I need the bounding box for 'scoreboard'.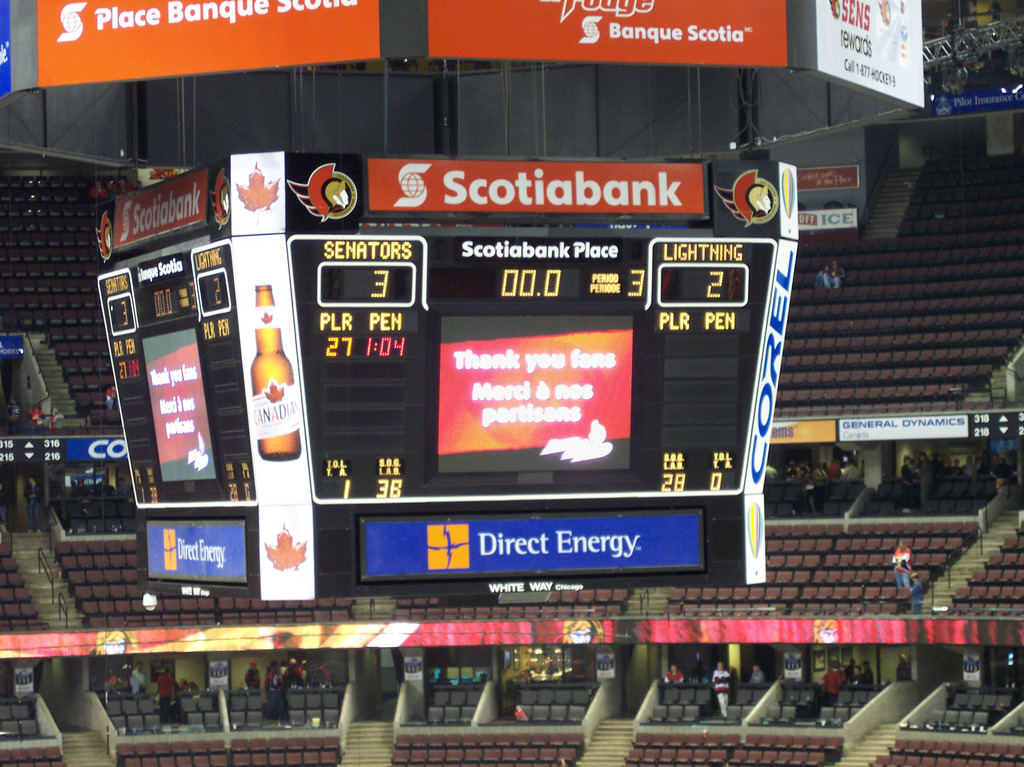
Here it is: {"x1": 92, "y1": 143, "x2": 809, "y2": 591}.
